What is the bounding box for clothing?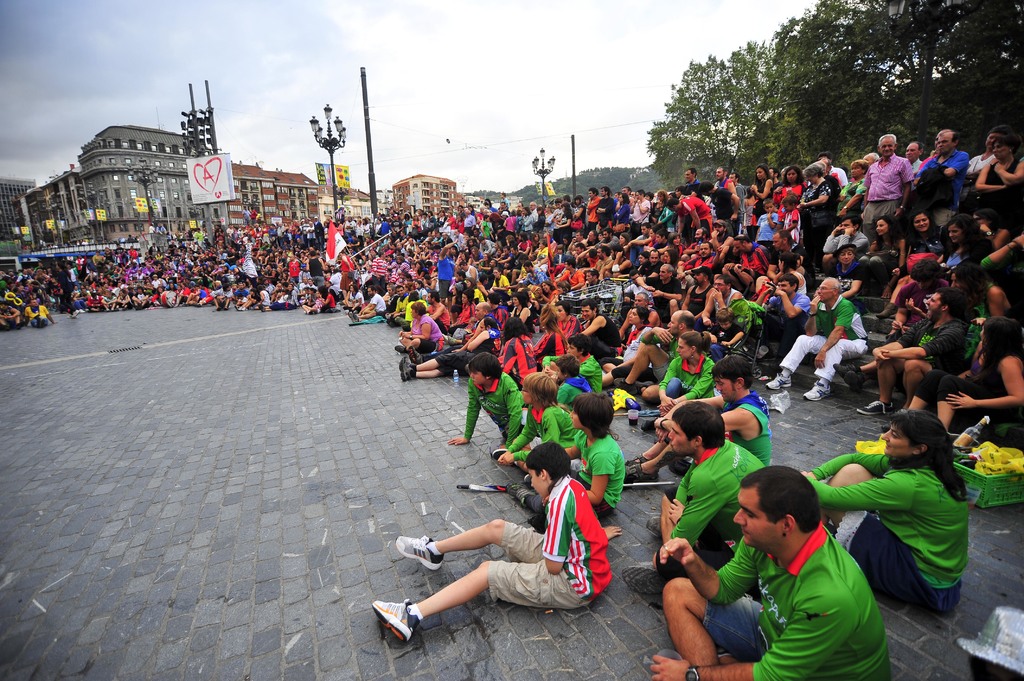
698/515/891/680.
